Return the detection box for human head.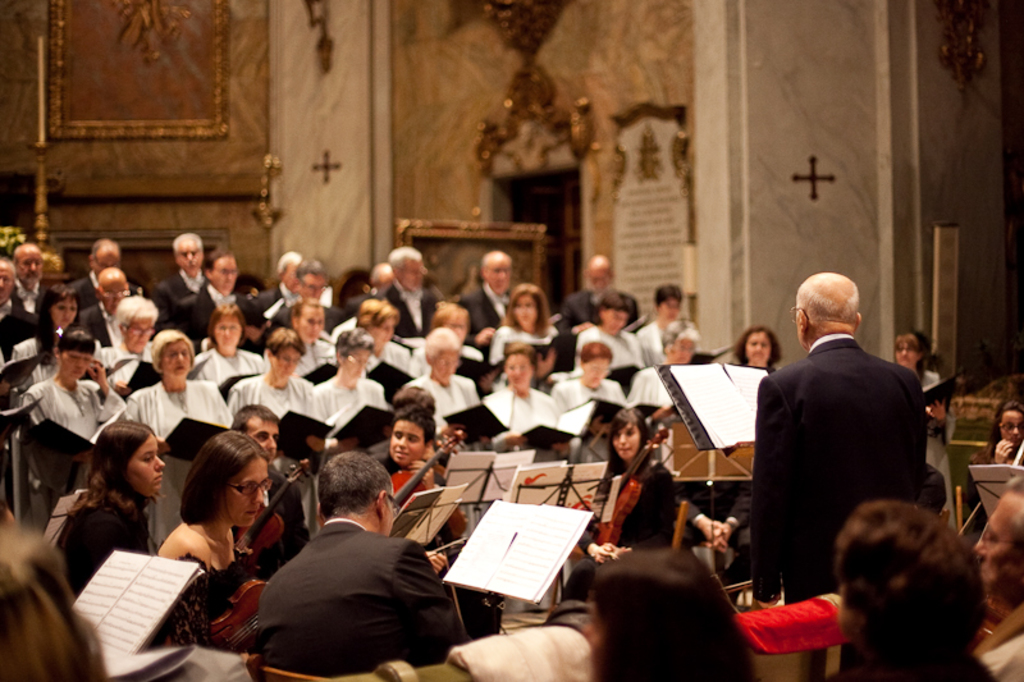
x1=502, y1=349, x2=538, y2=389.
